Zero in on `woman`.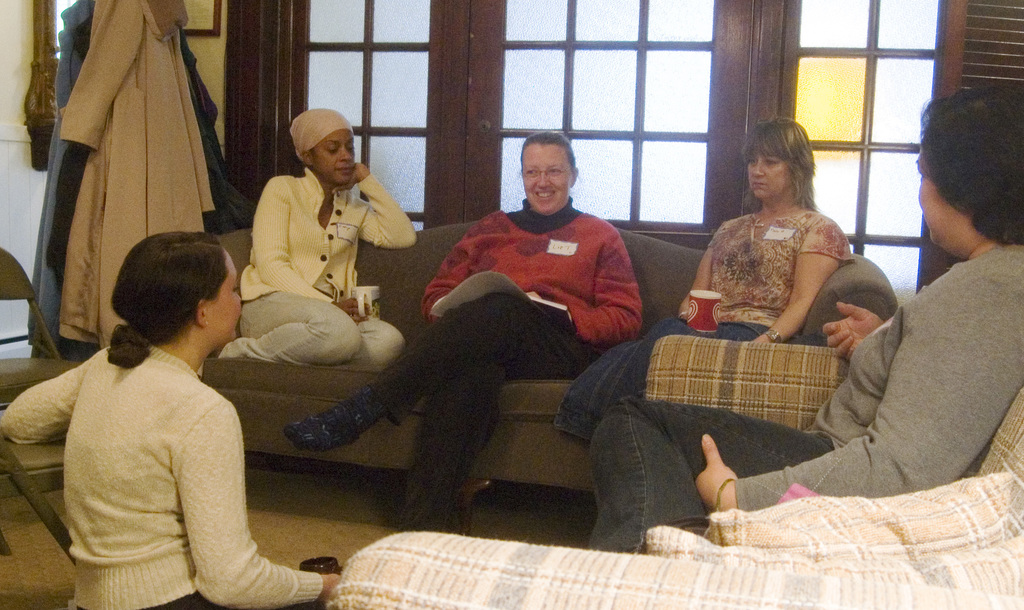
Zeroed in: region(0, 218, 349, 609).
